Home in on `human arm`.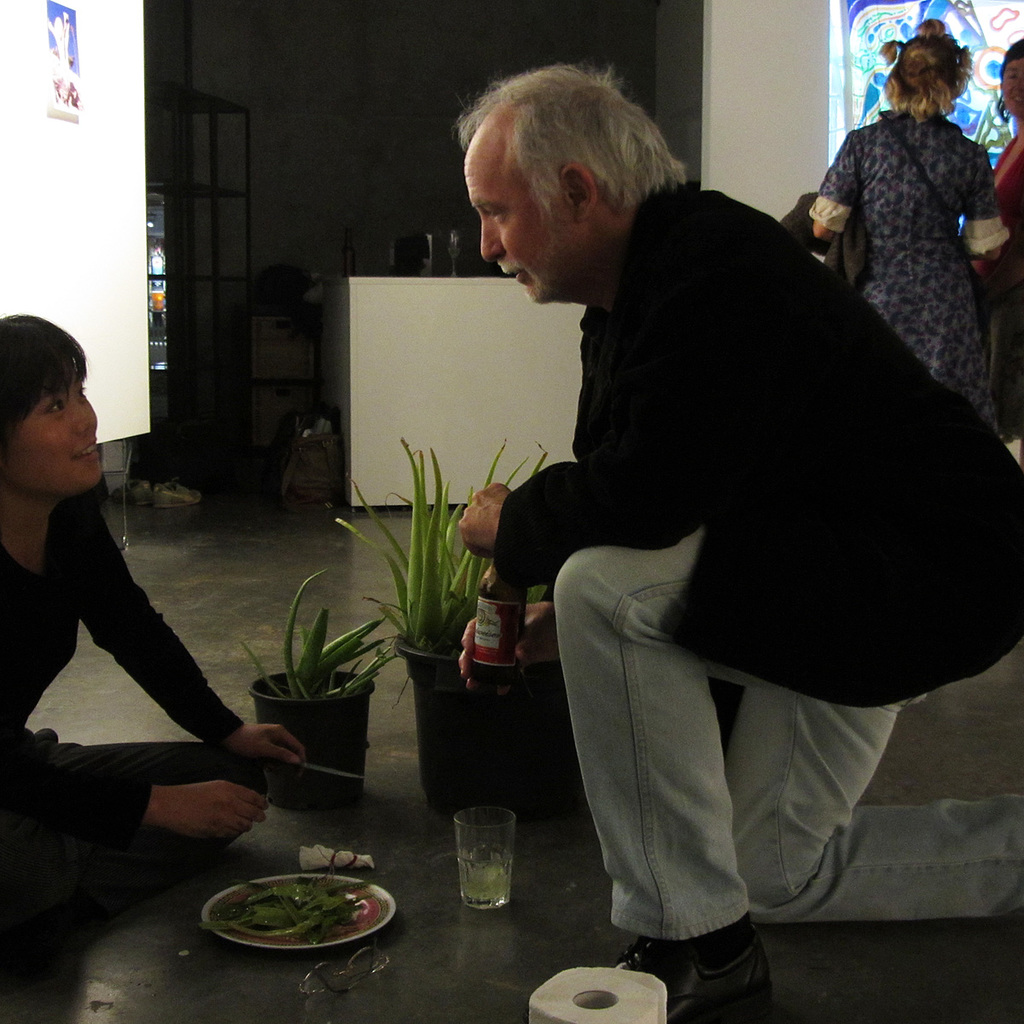
Homed in at box=[79, 503, 315, 773].
